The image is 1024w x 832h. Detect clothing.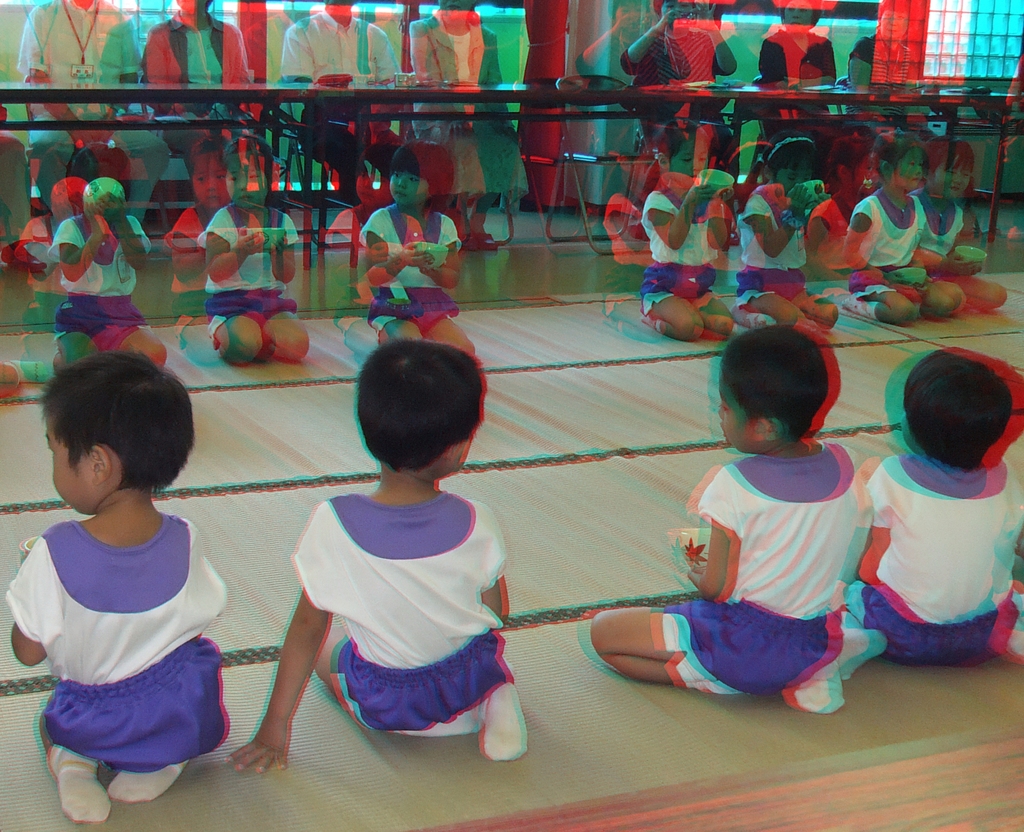
Detection: 293/494/521/750.
